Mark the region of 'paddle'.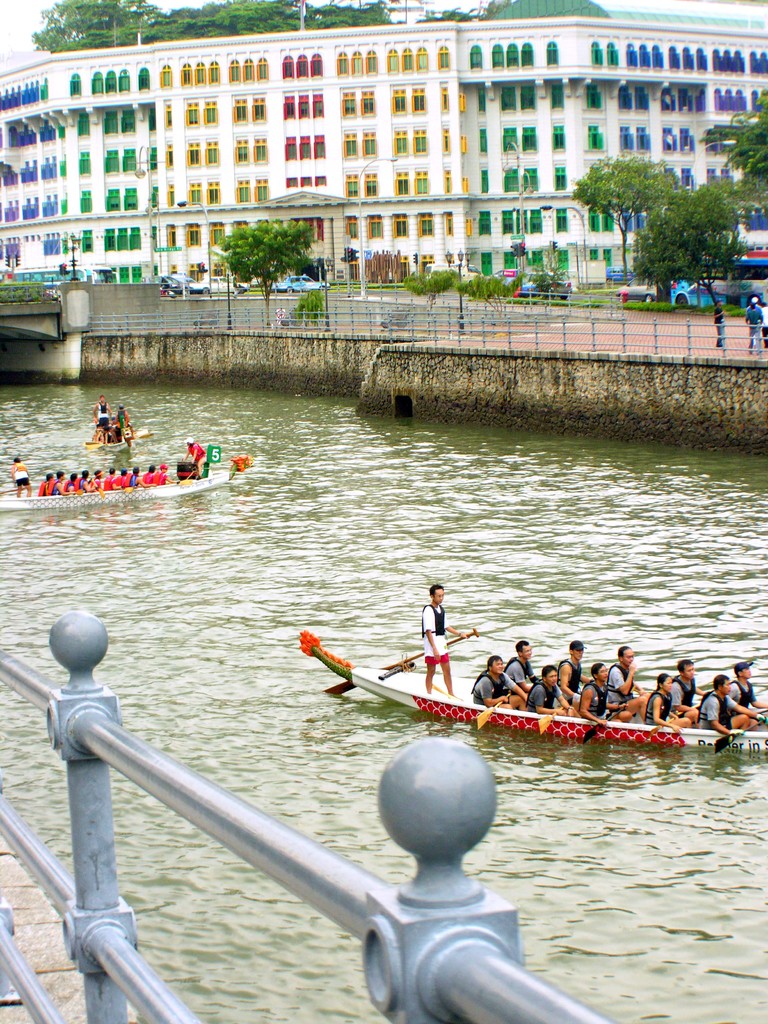
Region: rect(322, 628, 477, 696).
